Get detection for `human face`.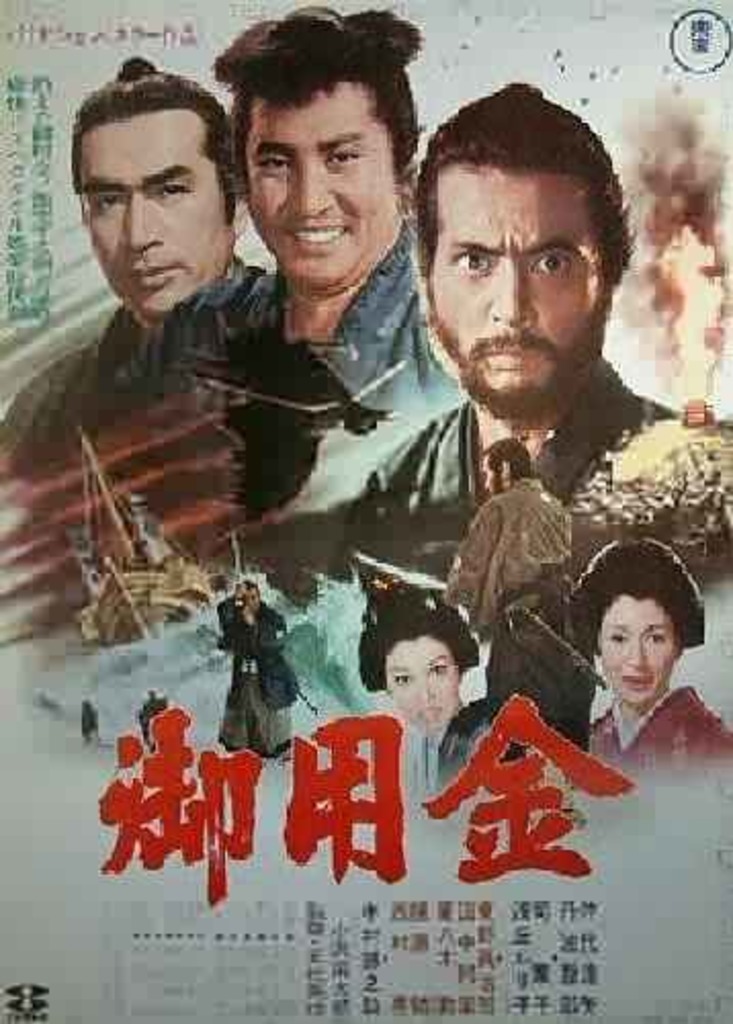
Detection: locate(592, 614, 682, 707).
